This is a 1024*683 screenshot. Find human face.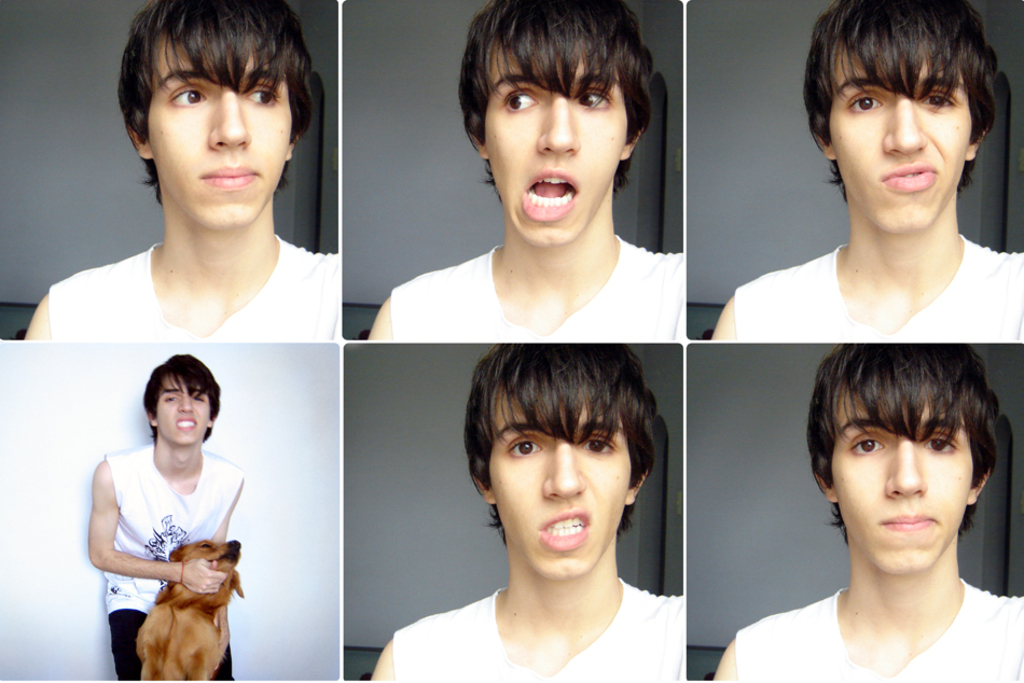
Bounding box: bbox=(481, 39, 632, 245).
